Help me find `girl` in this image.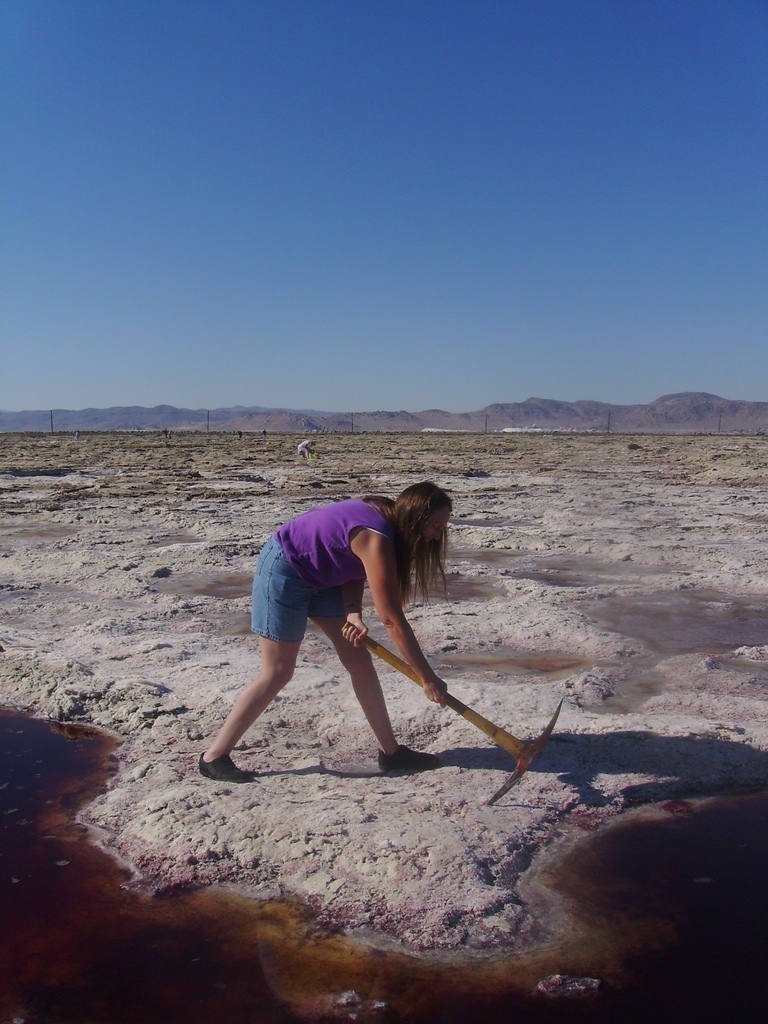
Found it: [191,483,453,786].
